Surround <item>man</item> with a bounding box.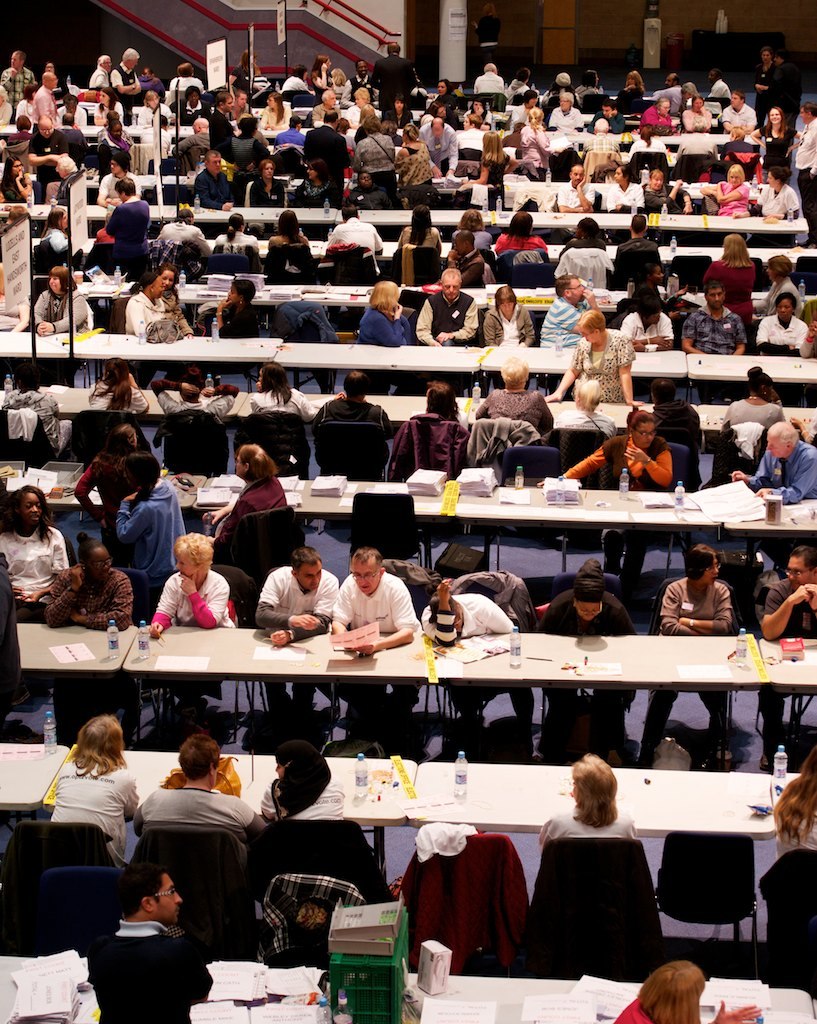
Rect(171, 116, 210, 174).
